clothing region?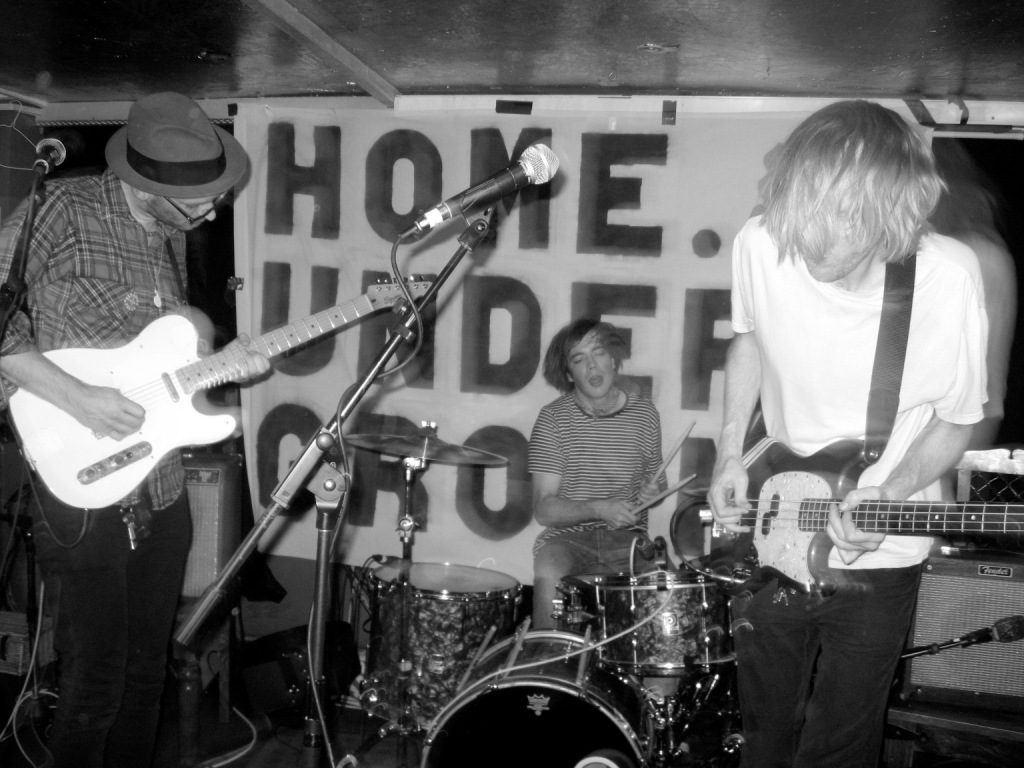
<region>531, 389, 674, 587</region>
